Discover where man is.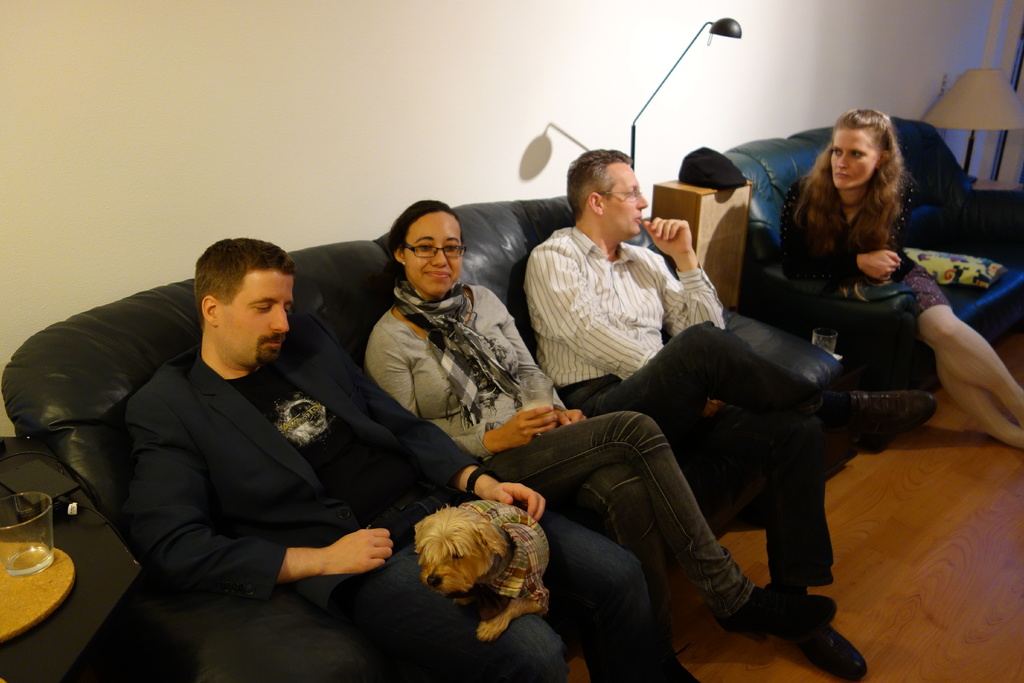
Discovered at 524,146,940,682.
